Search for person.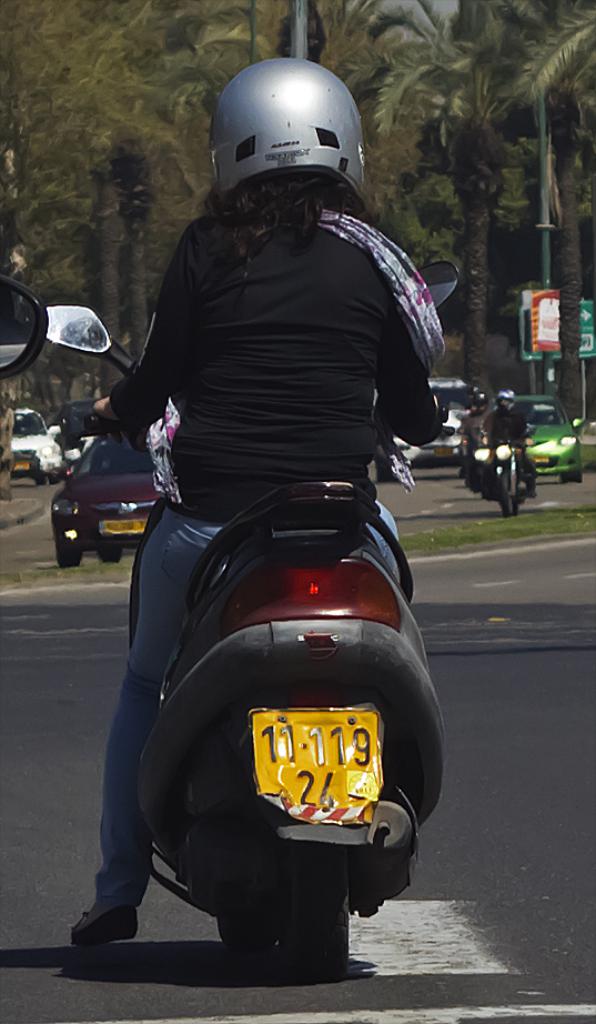
Found at x1=474 y1=388 x2=542 y2=505.
